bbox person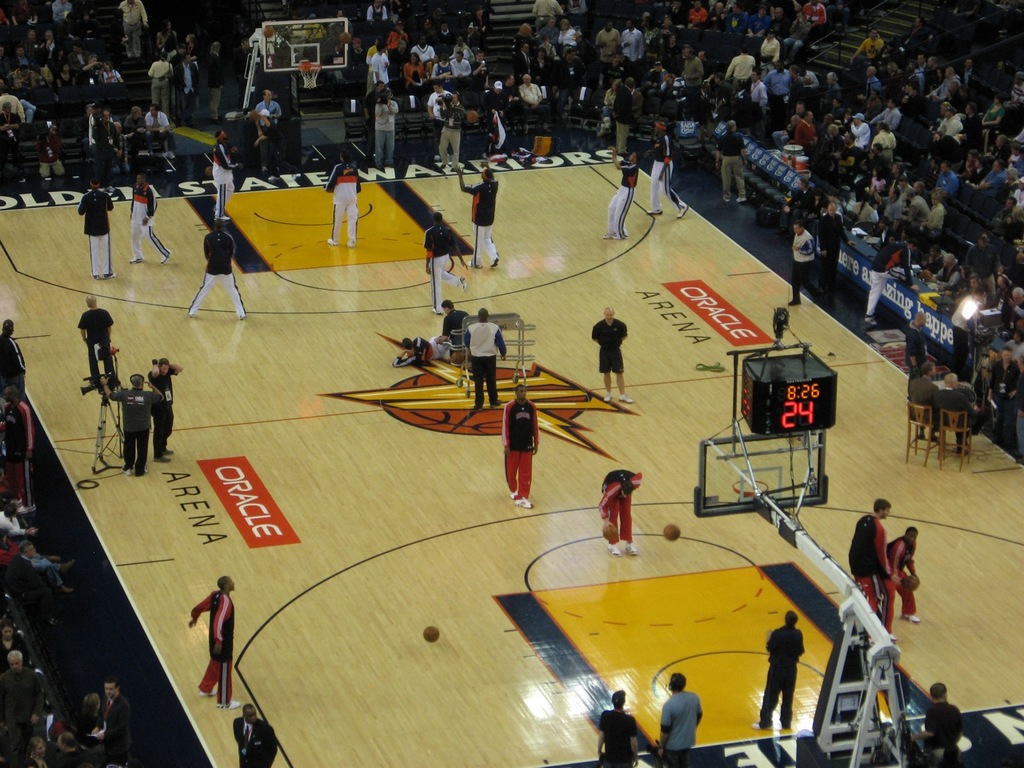
{"x1": 645, "y1": 120, "x2": 689, "y2": 220}
